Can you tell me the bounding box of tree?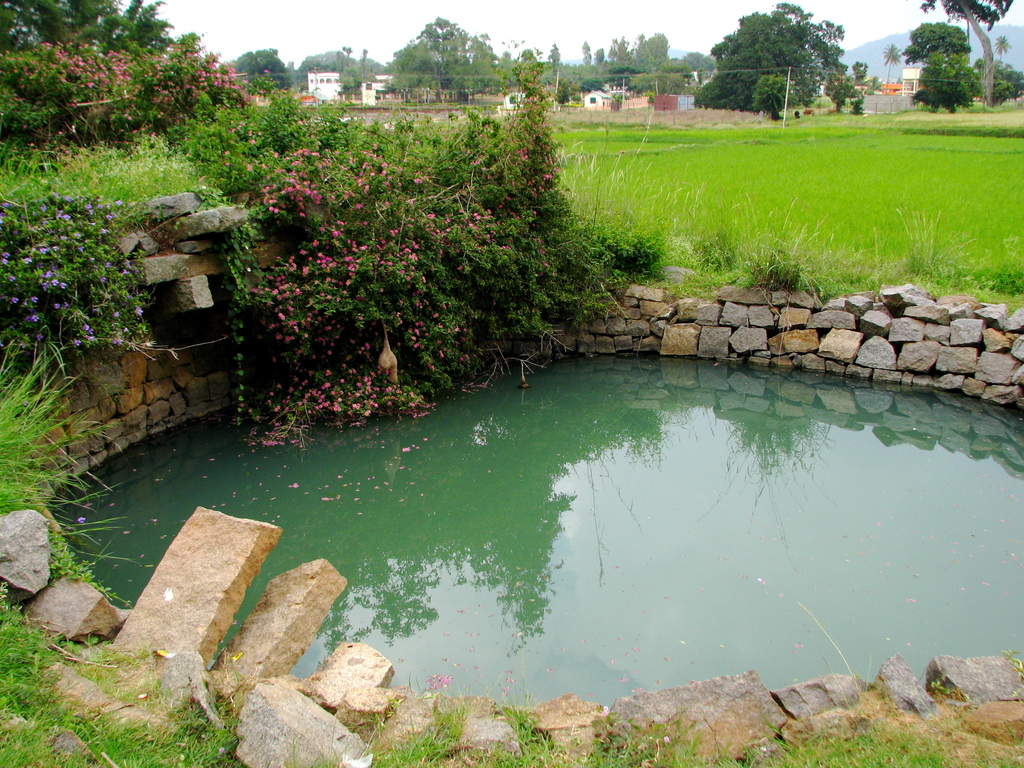
l=900, t=24, r=965, b=60.
